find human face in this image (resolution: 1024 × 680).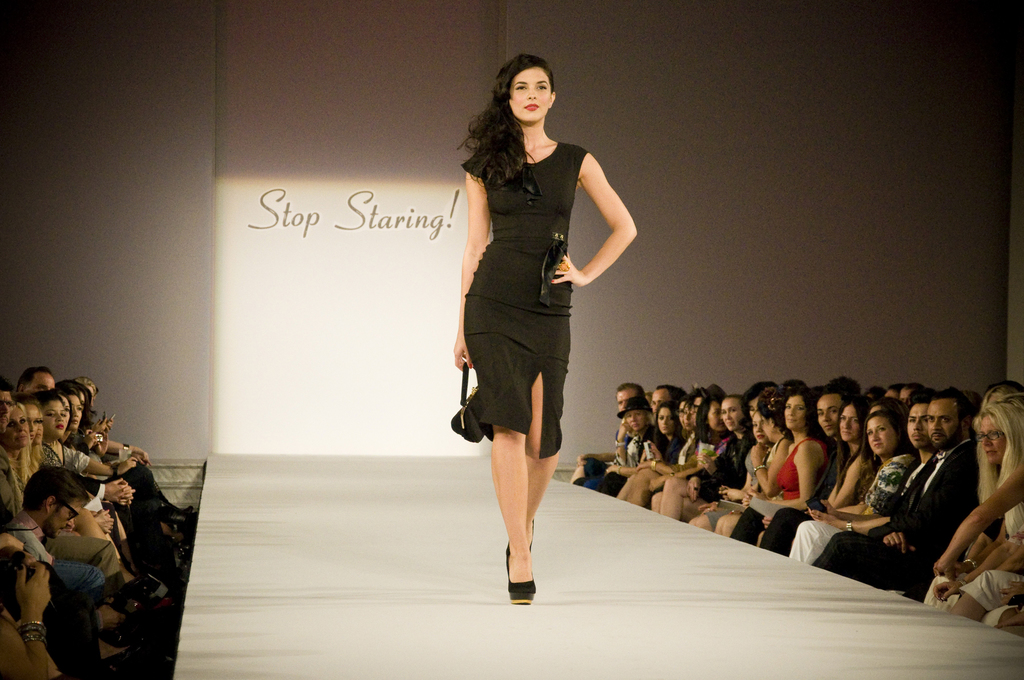
868 416 897 455.
